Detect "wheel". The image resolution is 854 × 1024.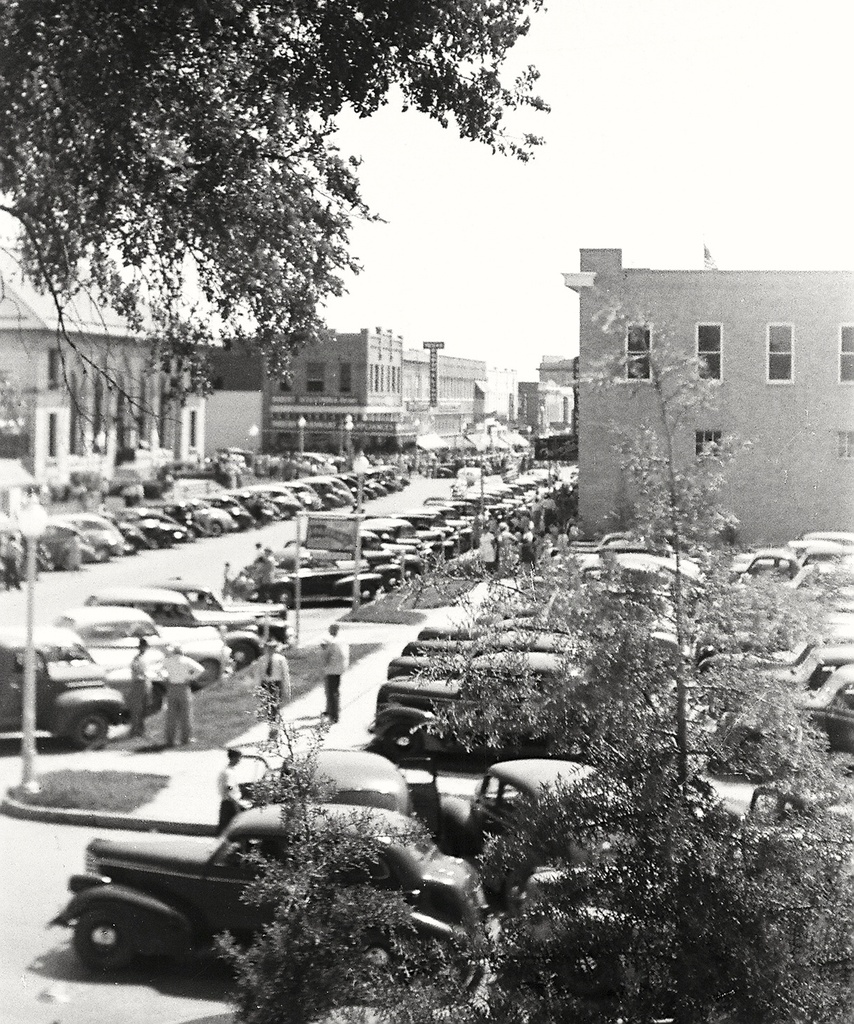
BBox(77, 901, 145, 973).
